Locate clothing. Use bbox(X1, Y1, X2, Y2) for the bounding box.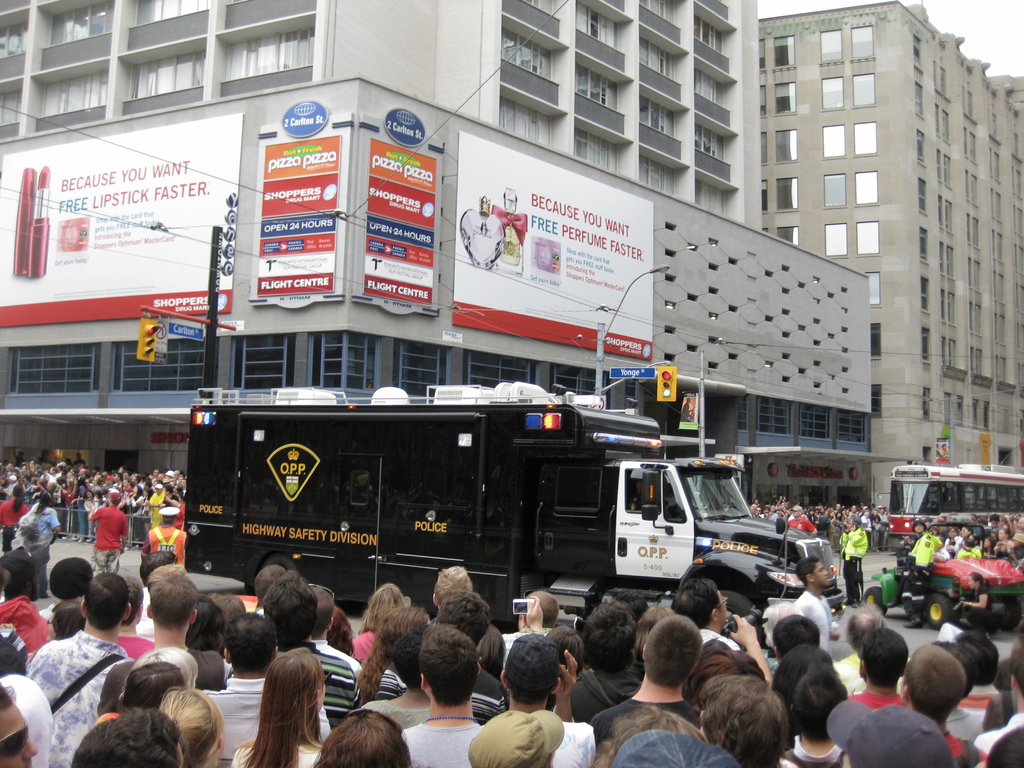
bbox(18, 627, 109, 740).
